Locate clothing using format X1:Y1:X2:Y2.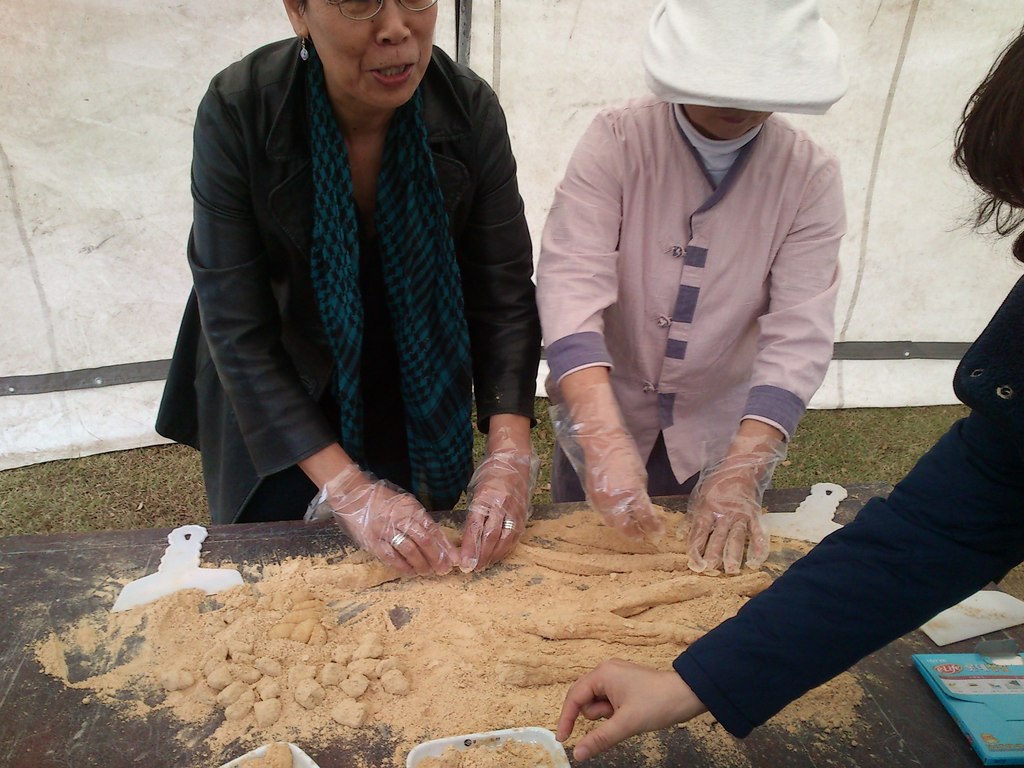
151:34:543:539.
